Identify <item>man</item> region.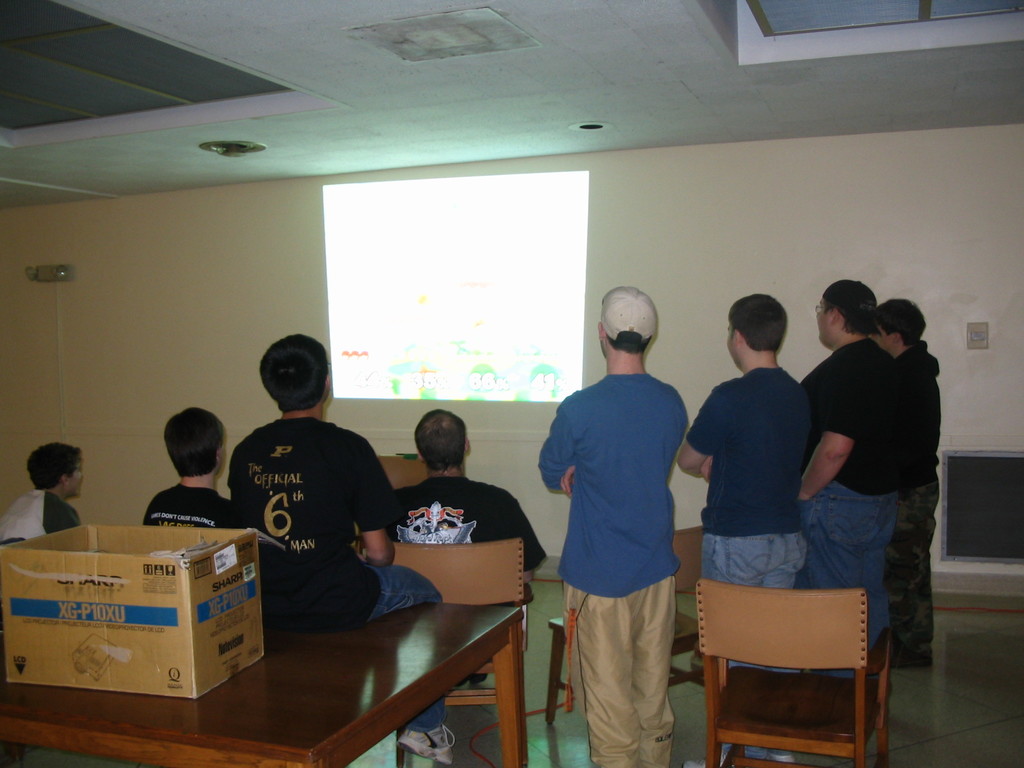
Region: crop(227, 332, 456, 765).
